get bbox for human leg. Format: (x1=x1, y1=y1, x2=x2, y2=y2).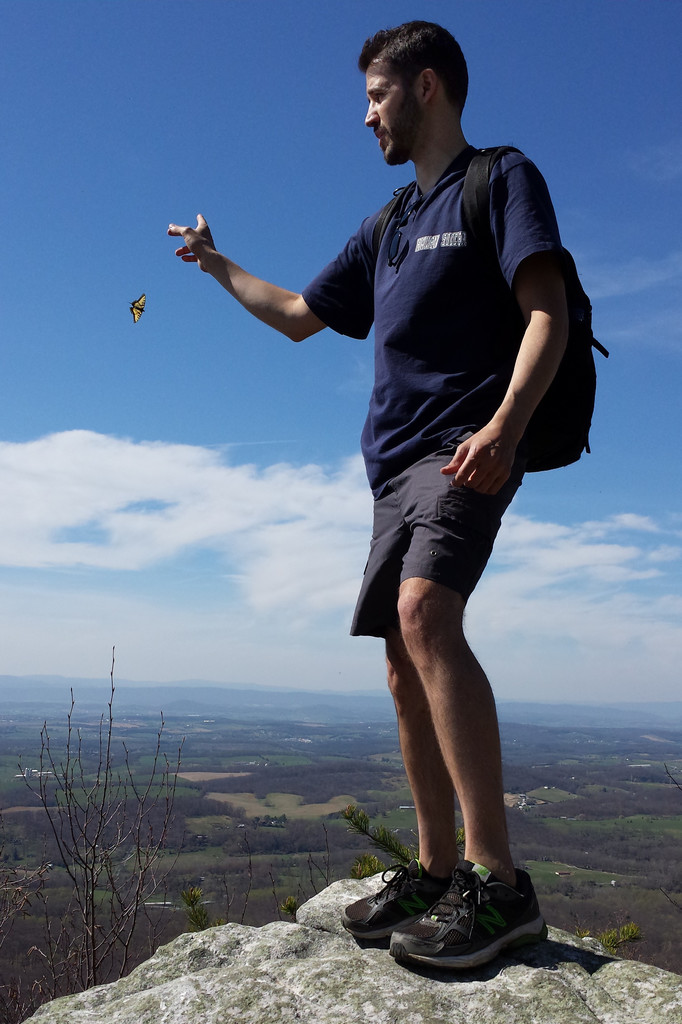
(x1=343, y1=640, x2=467, y2=942).
